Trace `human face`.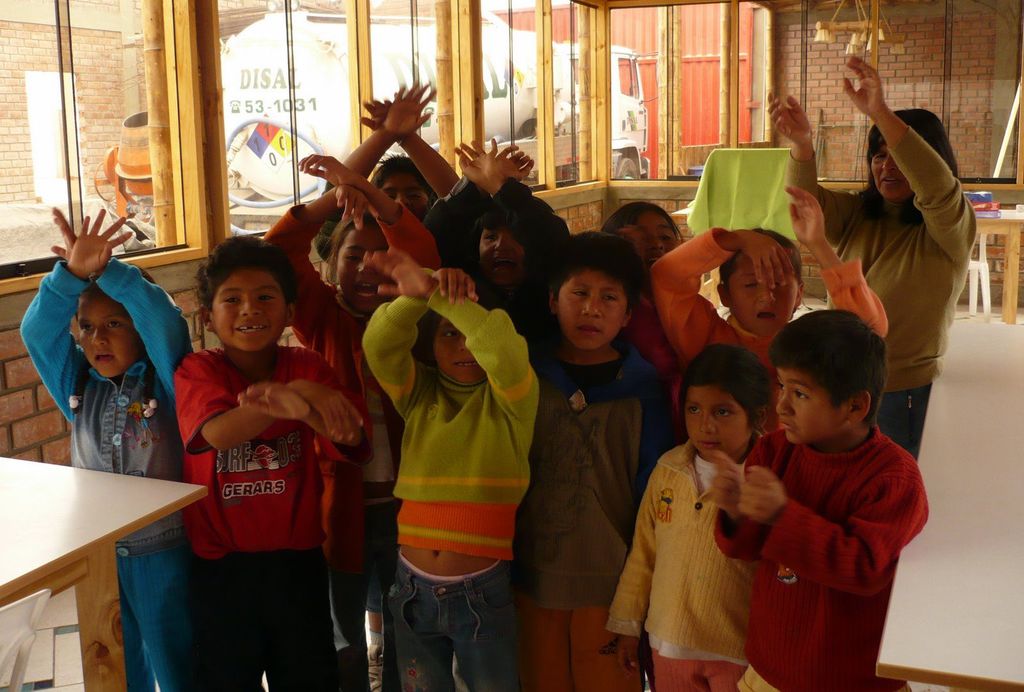
Traced to box=[682, 378, 757, 462].
